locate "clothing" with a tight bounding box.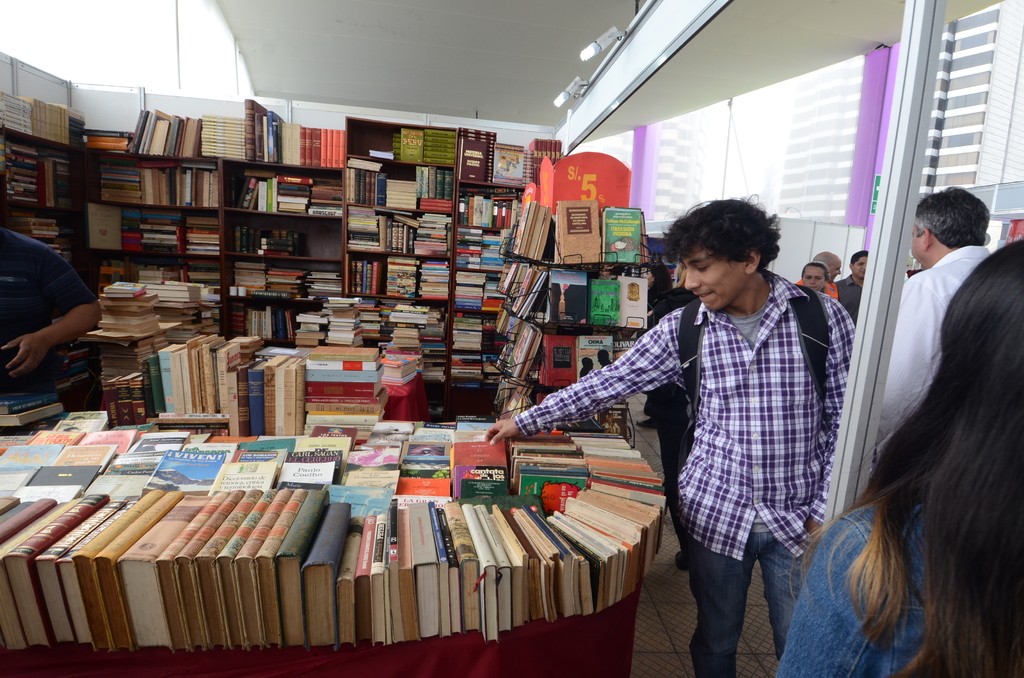
[831, 273, 861, 321].
